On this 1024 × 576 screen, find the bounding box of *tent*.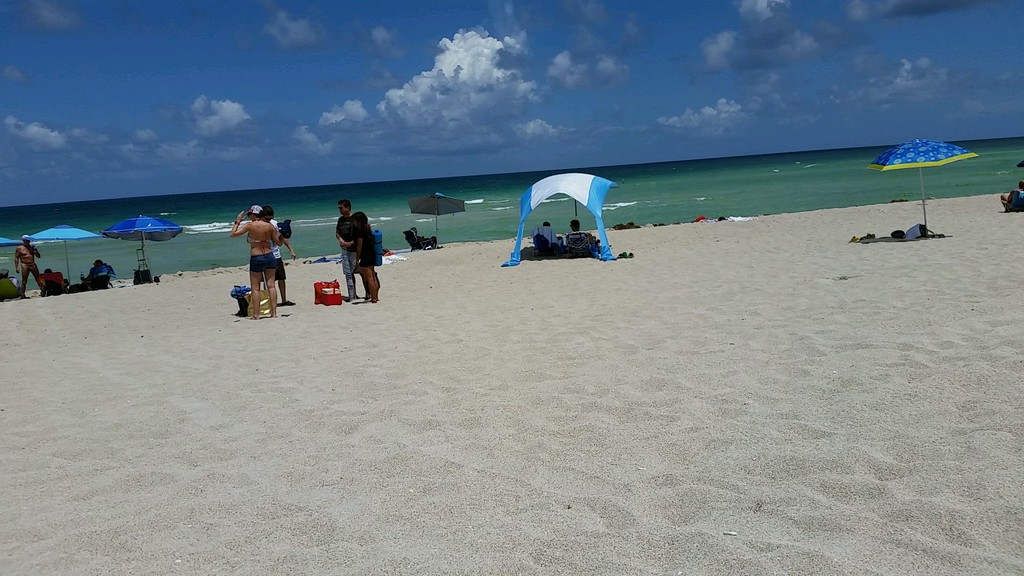
Bounding box: BBox(511, 177, 618, 251).
